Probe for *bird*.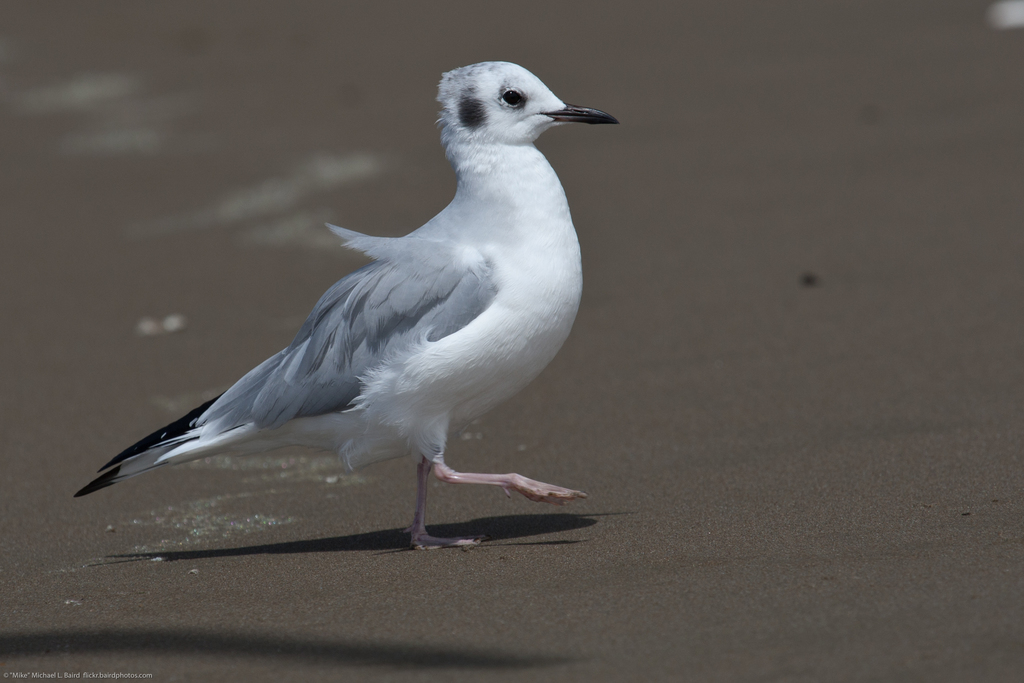
Probe result: left=83, top=51, right=611, bottom=545.
